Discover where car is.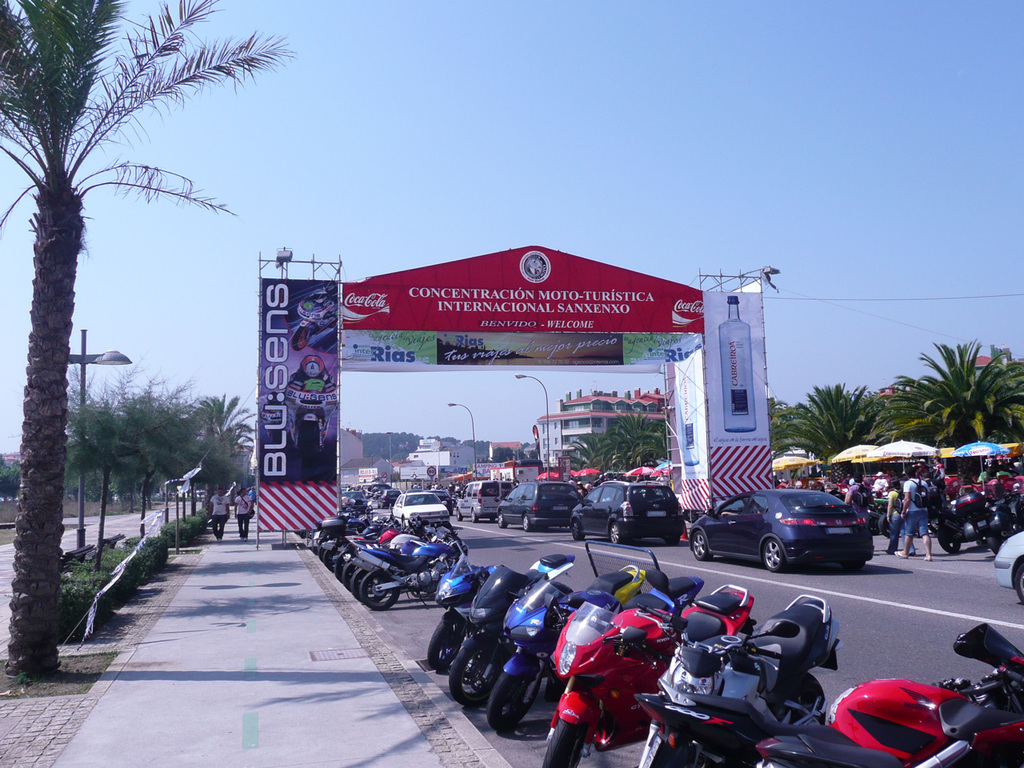
Discovered at (x1=490, y1=480, x2=582, y2=536).
